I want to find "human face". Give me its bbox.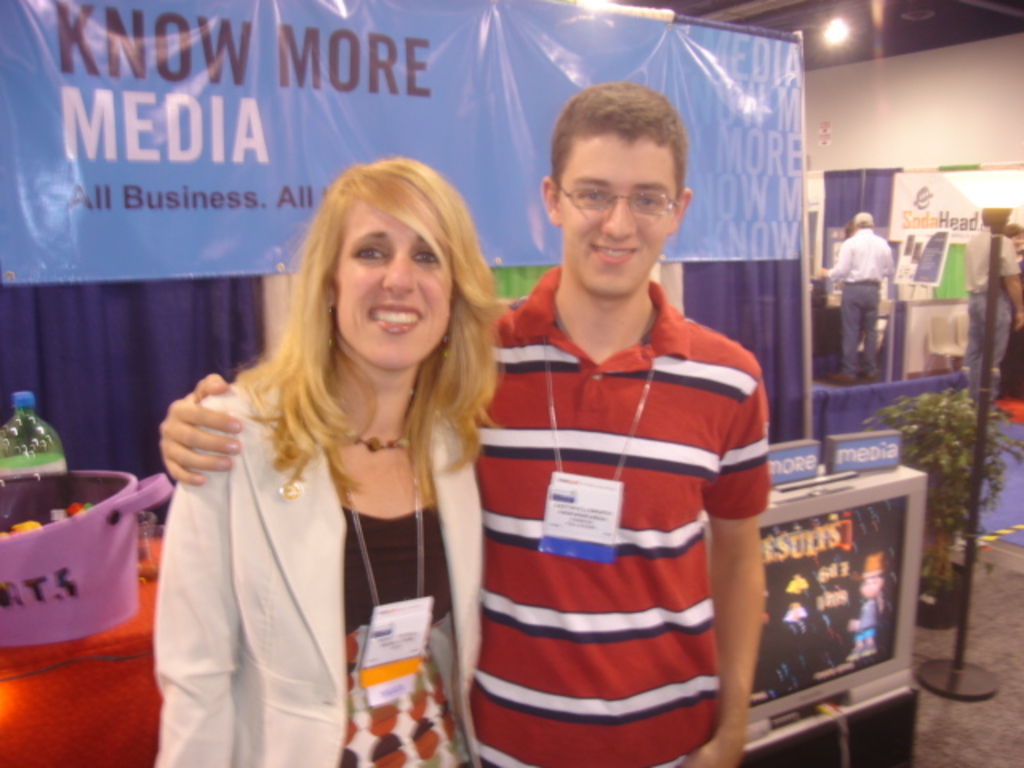
x1=560, y1=139, x2=677, y2=304.
